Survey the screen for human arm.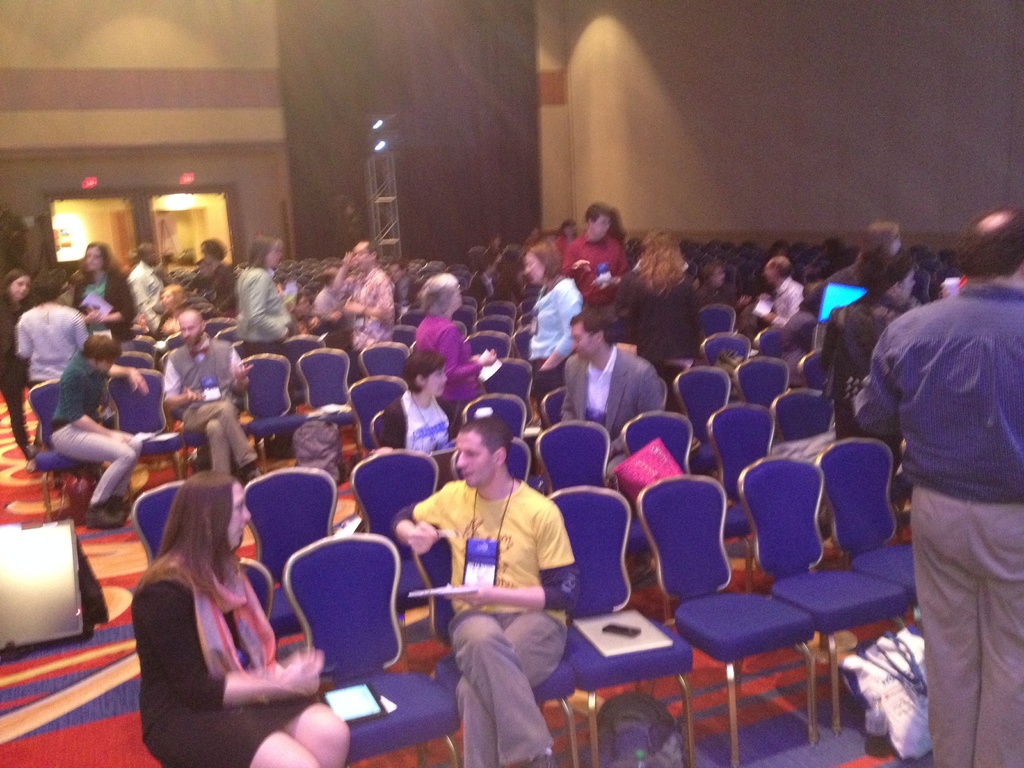
Survey found: box(380, 406, 397, 452).
